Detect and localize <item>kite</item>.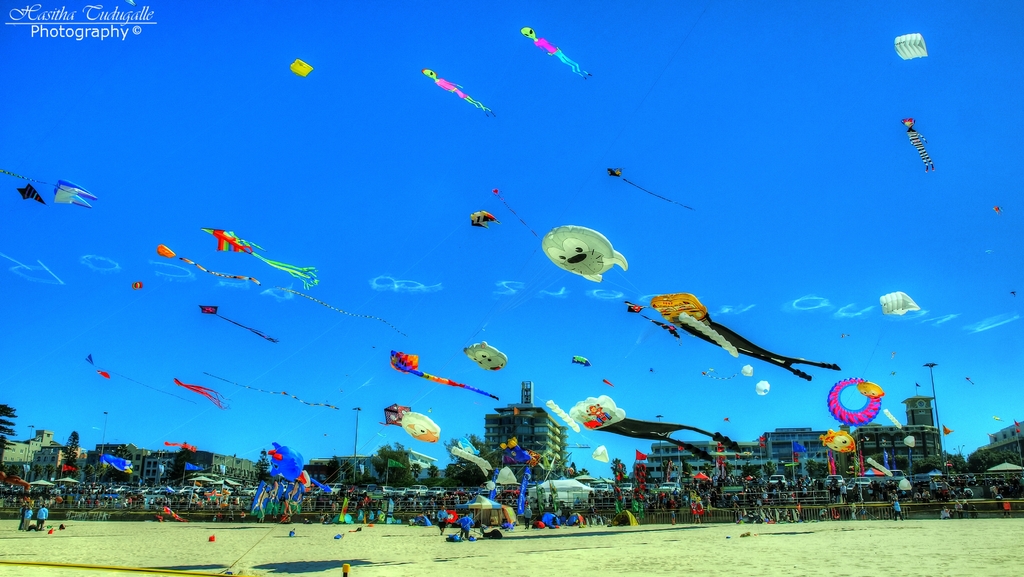
Localized at crop(0, 167, 102, 212).
